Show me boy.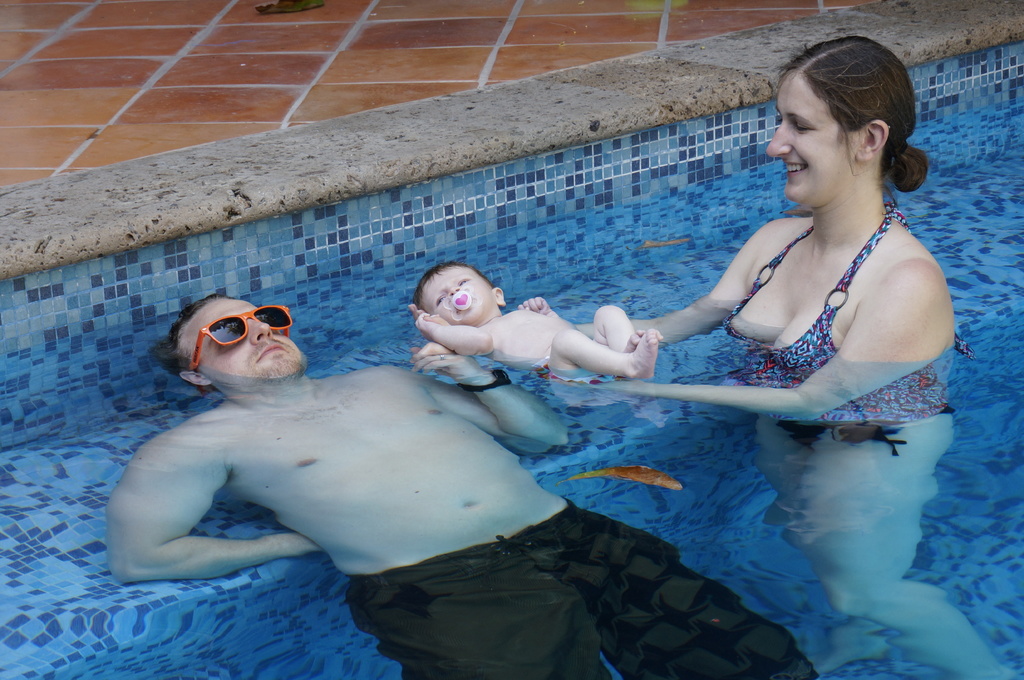
boy is here: [405,260,666,394].
